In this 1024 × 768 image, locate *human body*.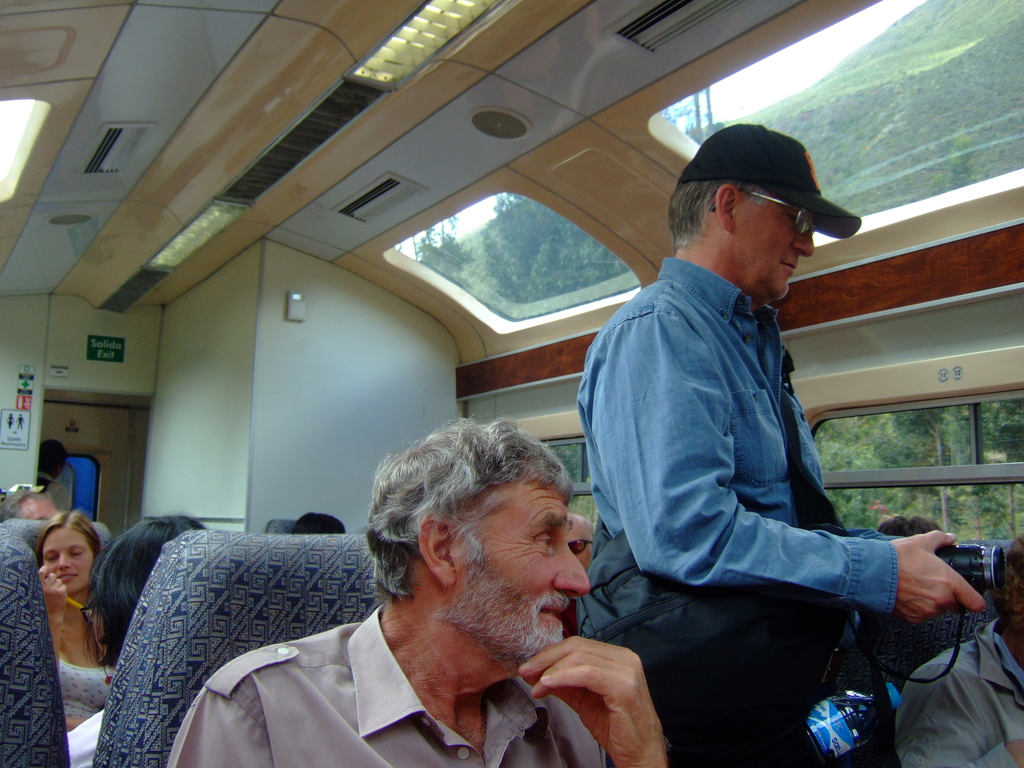
Bounding box: <box>572,255,986,767</box>.
